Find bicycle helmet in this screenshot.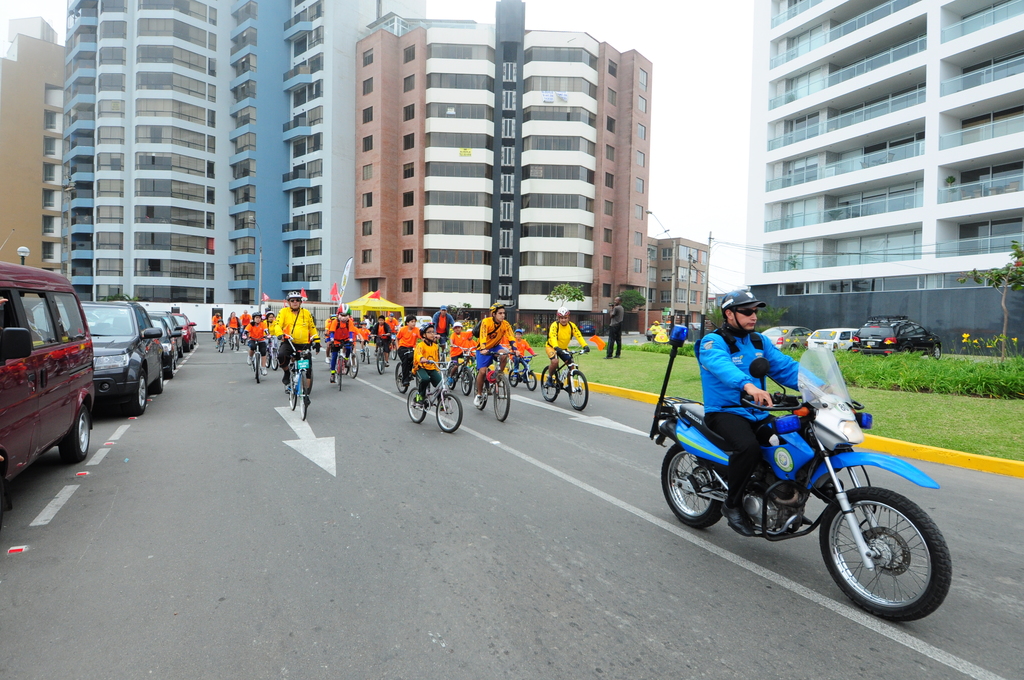
The bounding box for bicycle helmet is select_region(561, 302, 566, 315).
